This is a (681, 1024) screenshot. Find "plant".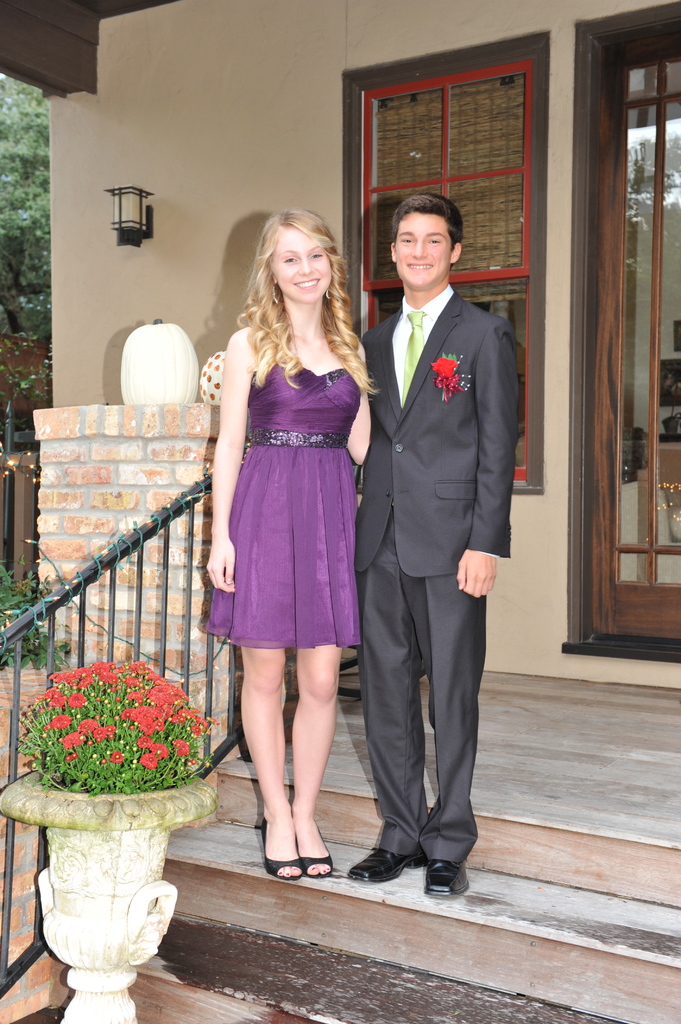
Bounding box: crop(0, 560, 77, 665).
